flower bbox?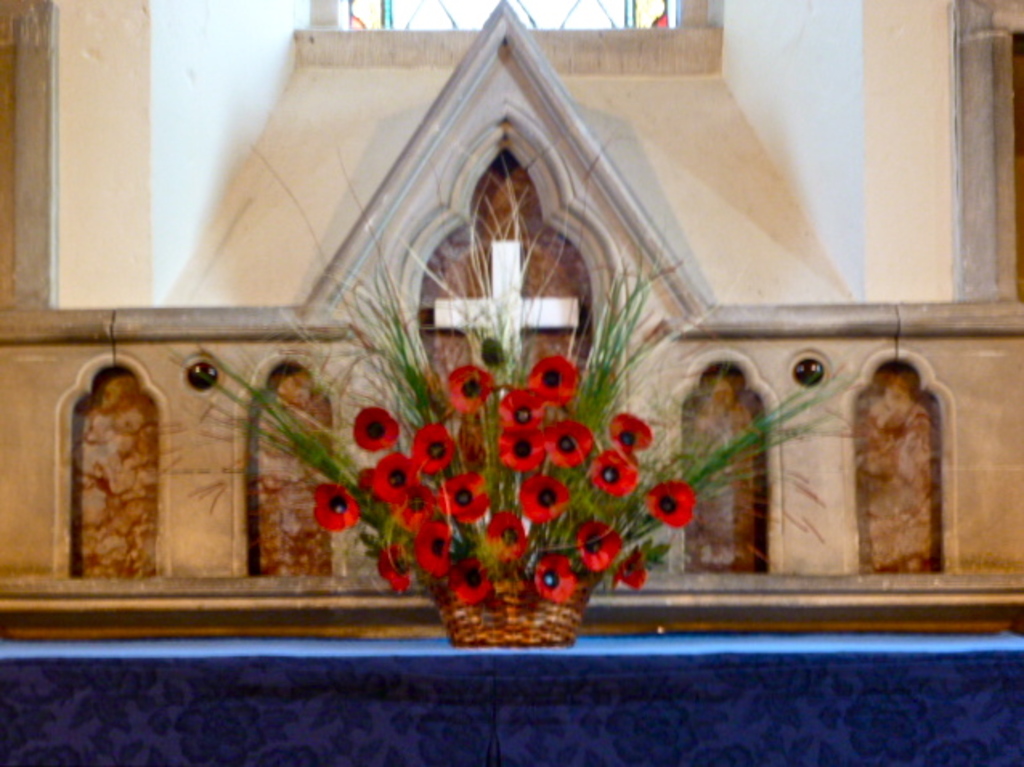
left=311, top=477, right=360, bottom=533
